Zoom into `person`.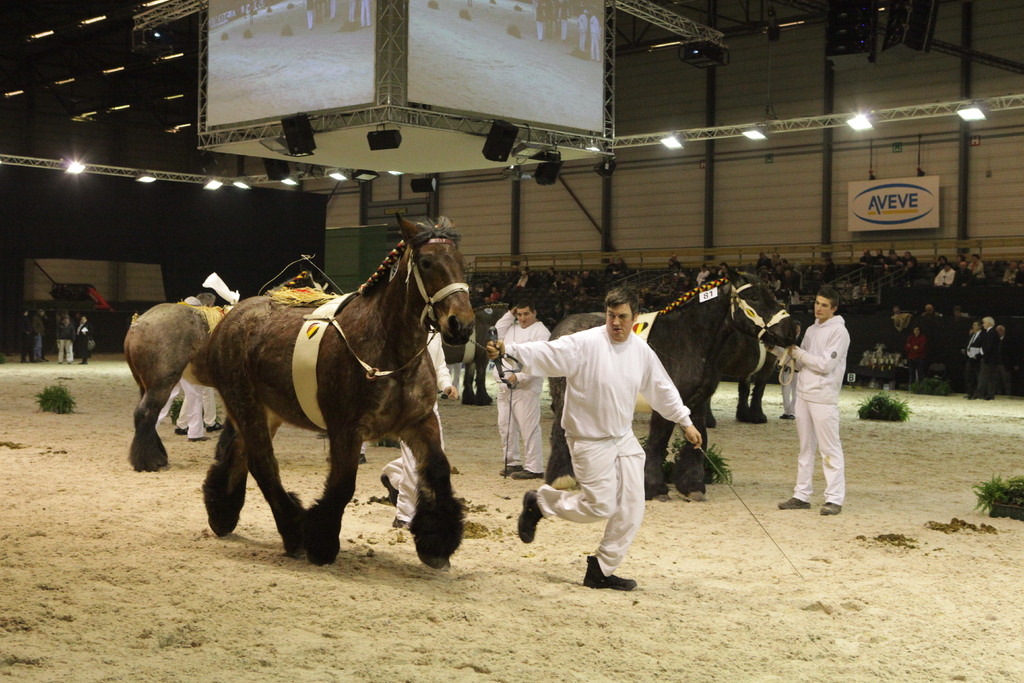
Zoom target: x1=486, y1=287, x2=704, y2=590.
